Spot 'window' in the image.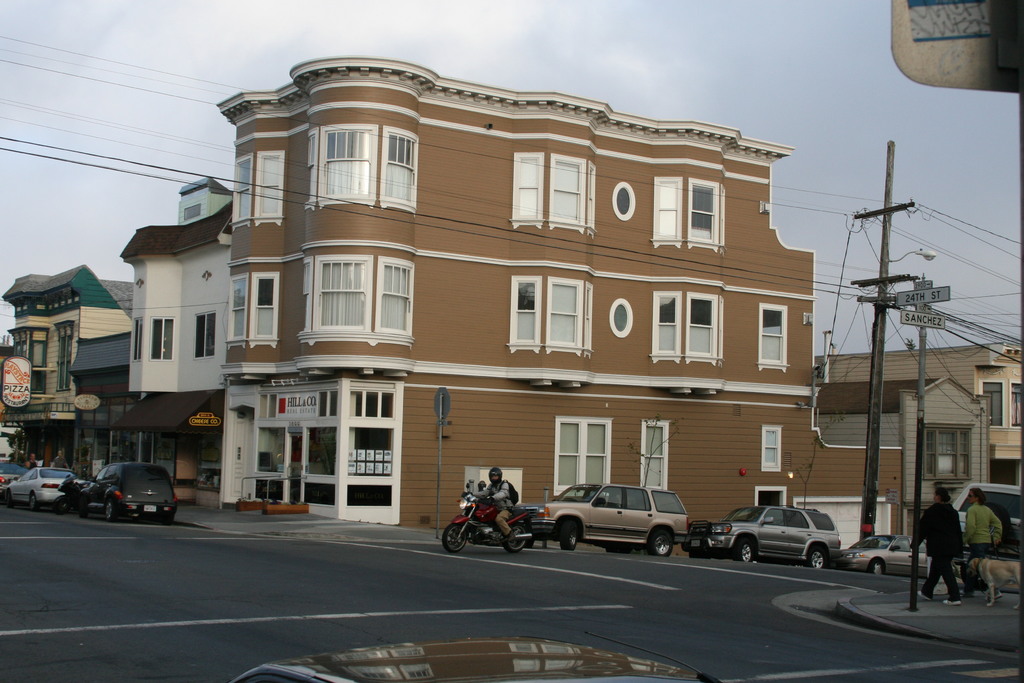
'window' found at {"x1": 757, "y1": 306, "x2": 786, "y2": 368}.
